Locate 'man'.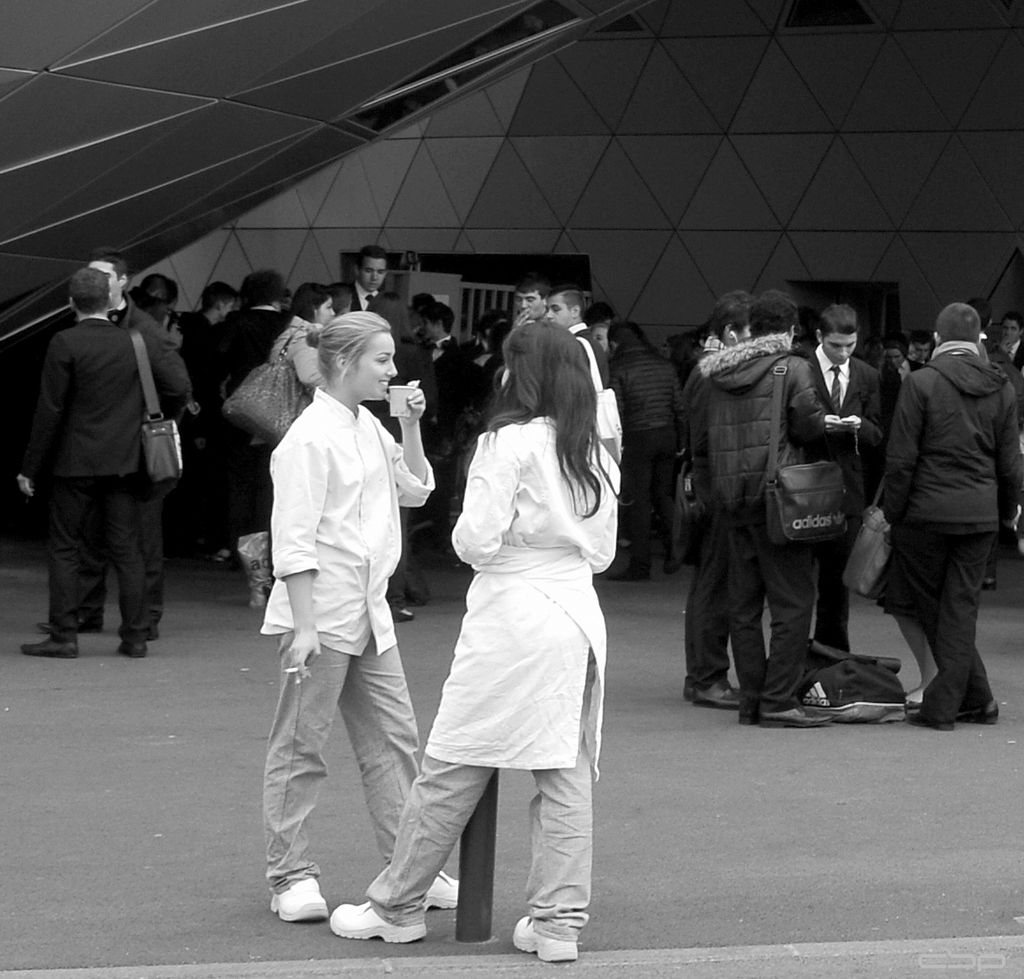
Bounding box: select_region(881, 307, 1023, 739).
